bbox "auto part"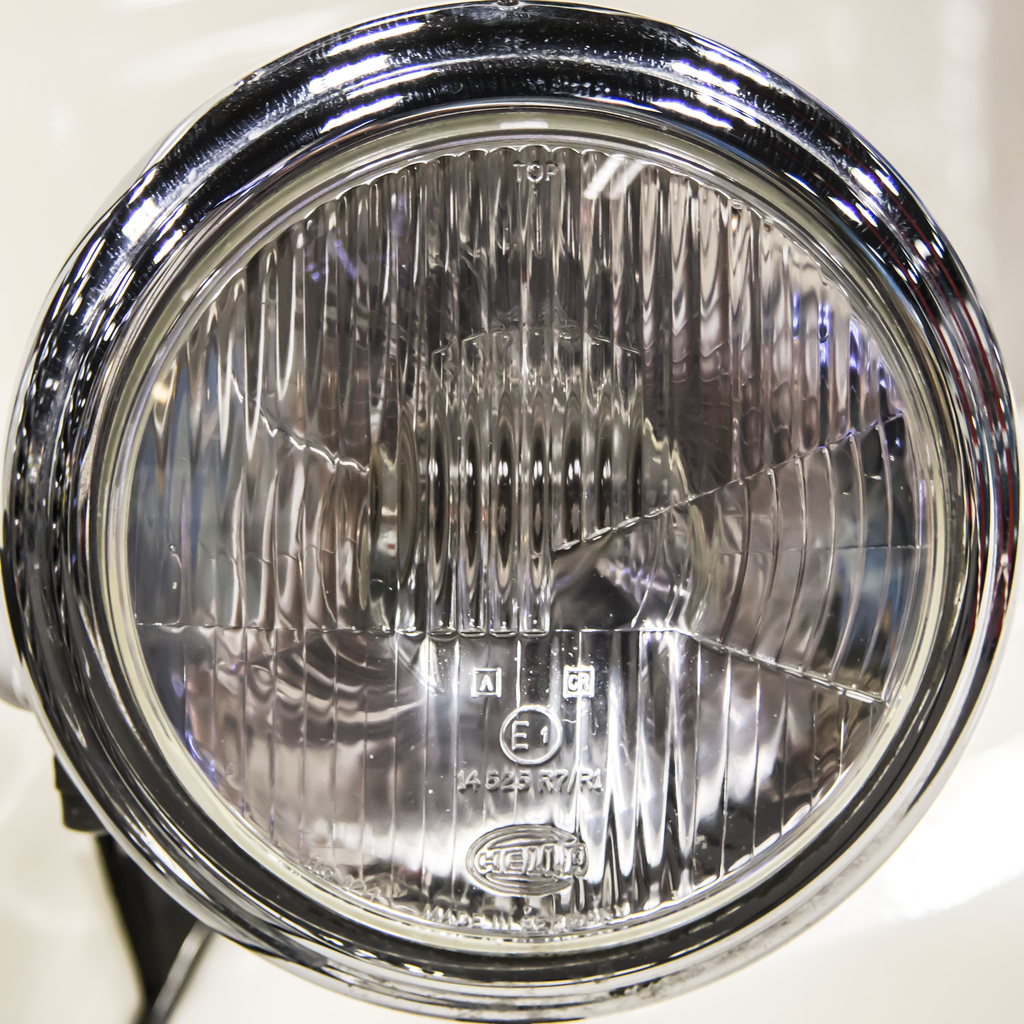
{"left": 0, "top": 0, "right": 1023, "bottom": 1023}
